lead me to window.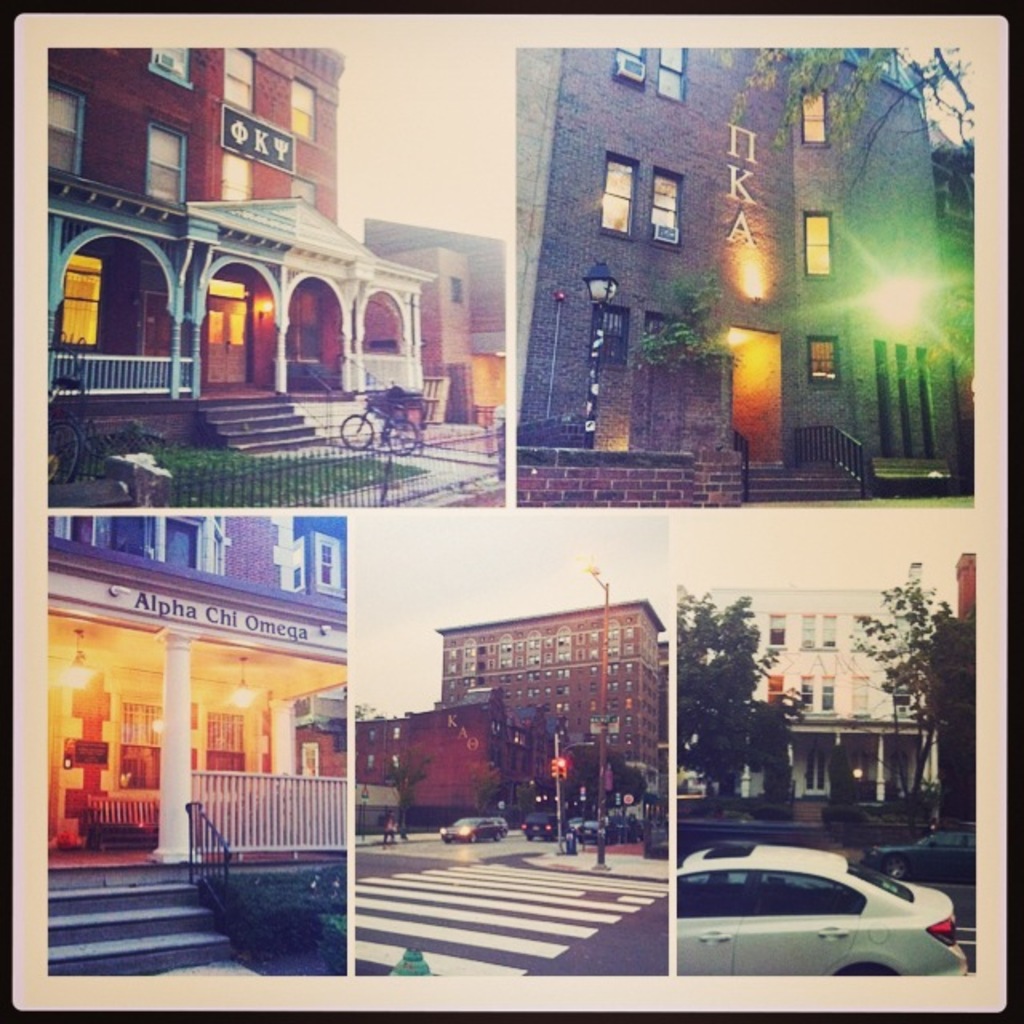
Lead to [766, 613, 786, 648].
